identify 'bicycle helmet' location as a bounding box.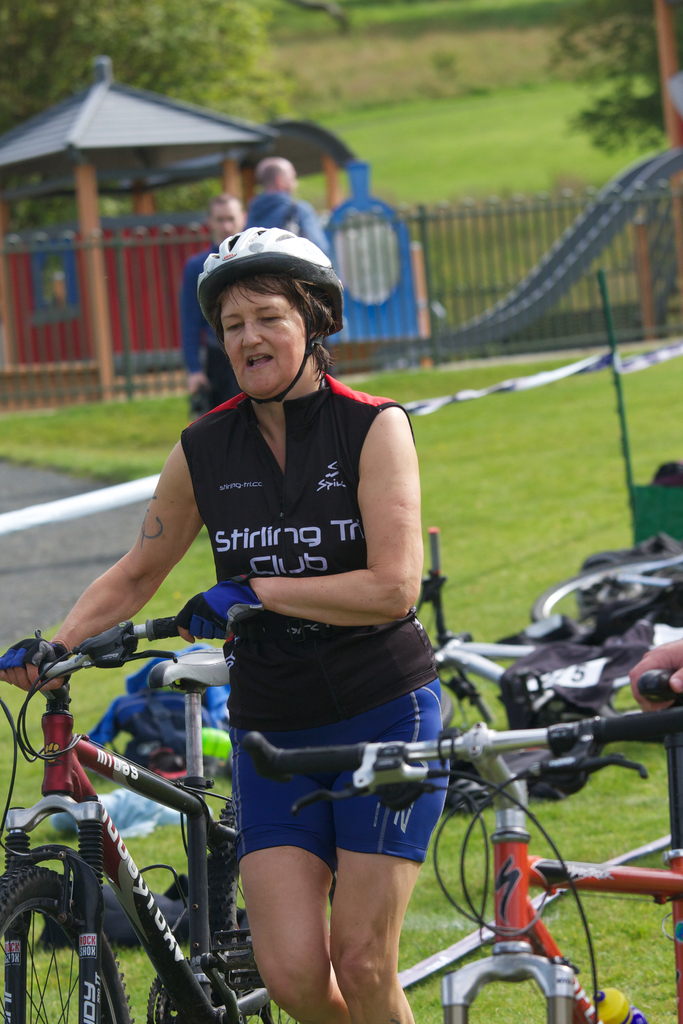
(195,223,347,405).
